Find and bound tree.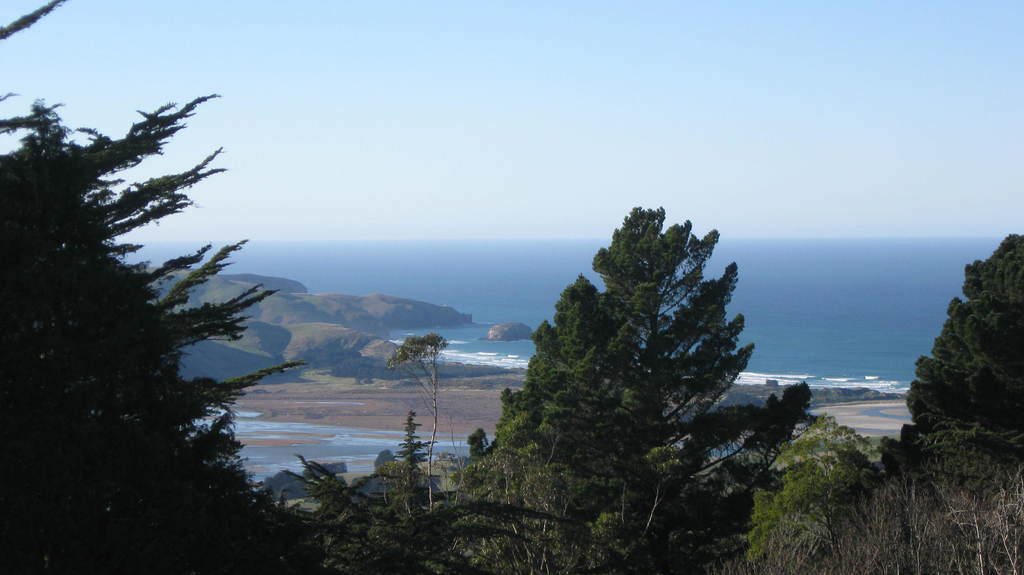
Bound: [0, 0, 71, 46].
